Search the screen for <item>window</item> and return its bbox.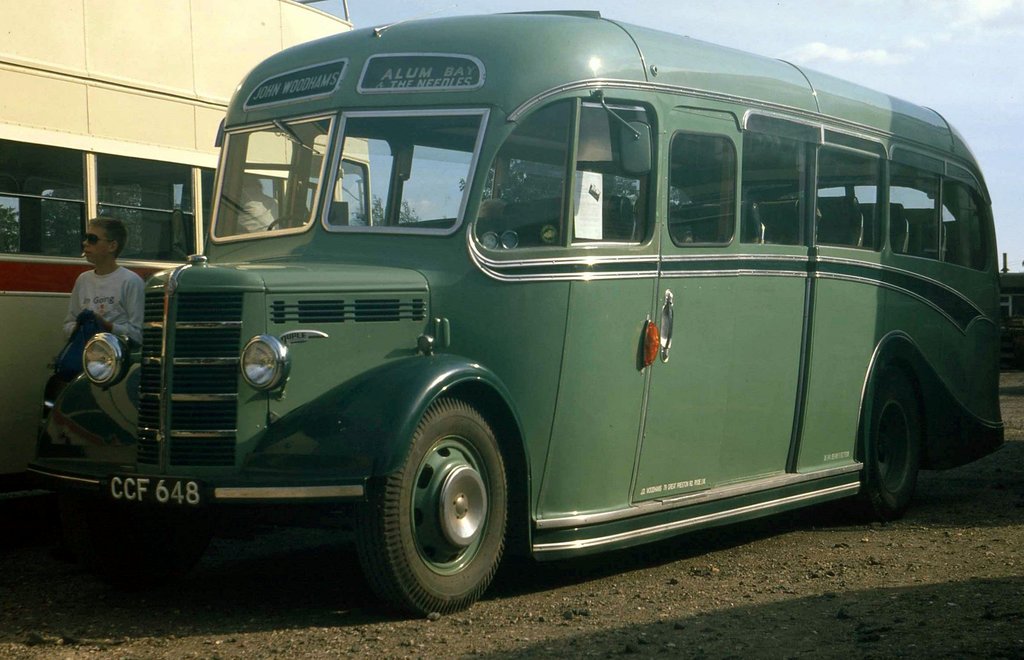
Found: 661/127/733/251.
